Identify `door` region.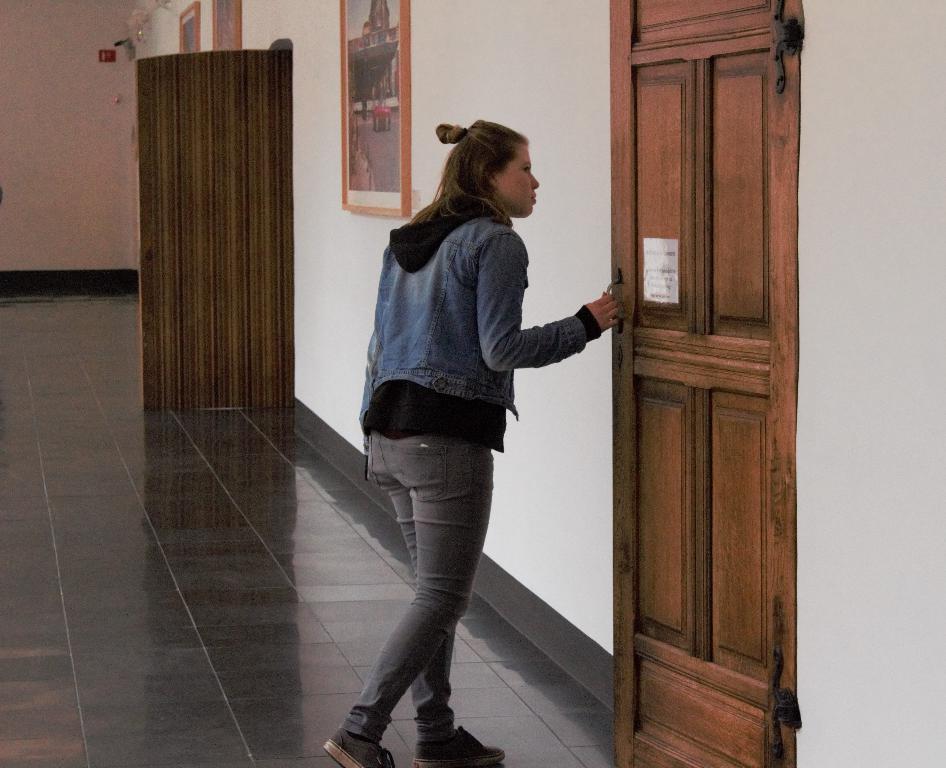
Region: bbox=(134, 47, 292, 411).
